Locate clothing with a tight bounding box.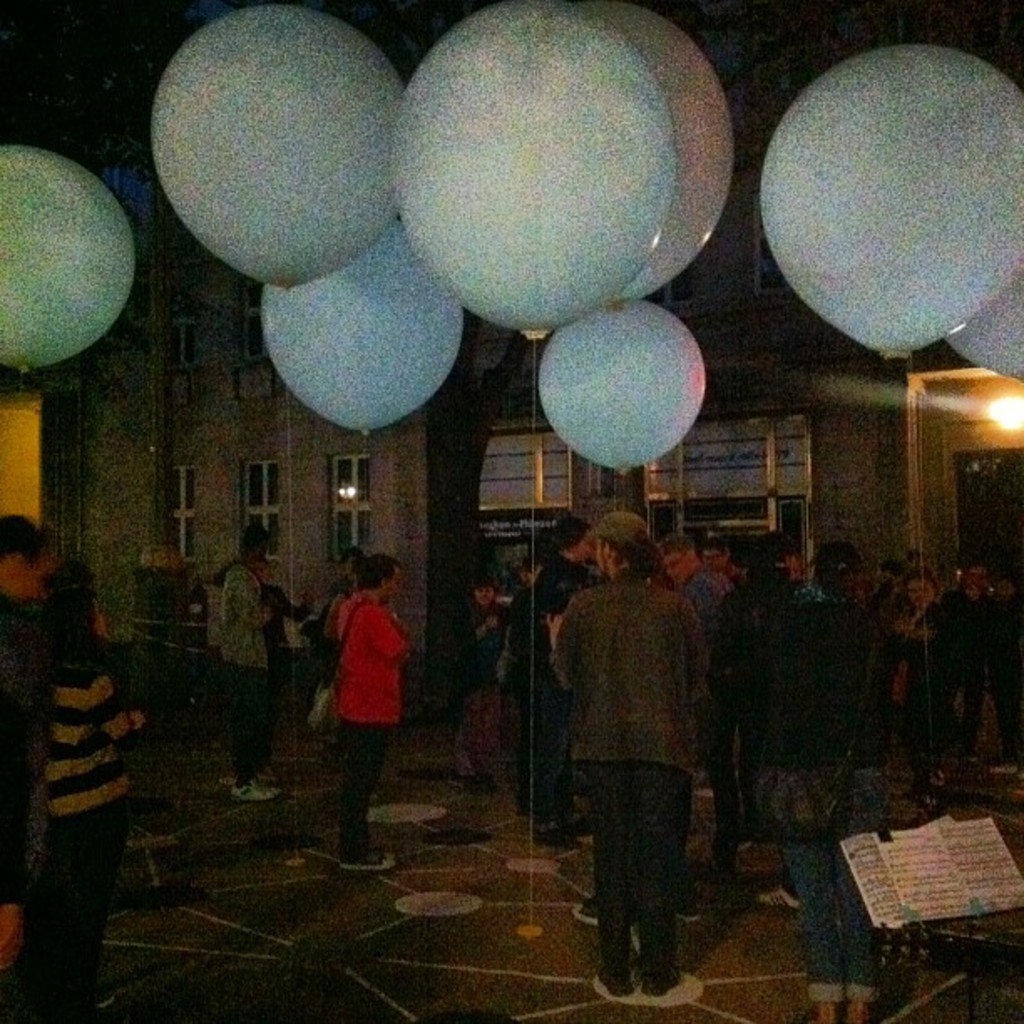
206,562,274,778.
